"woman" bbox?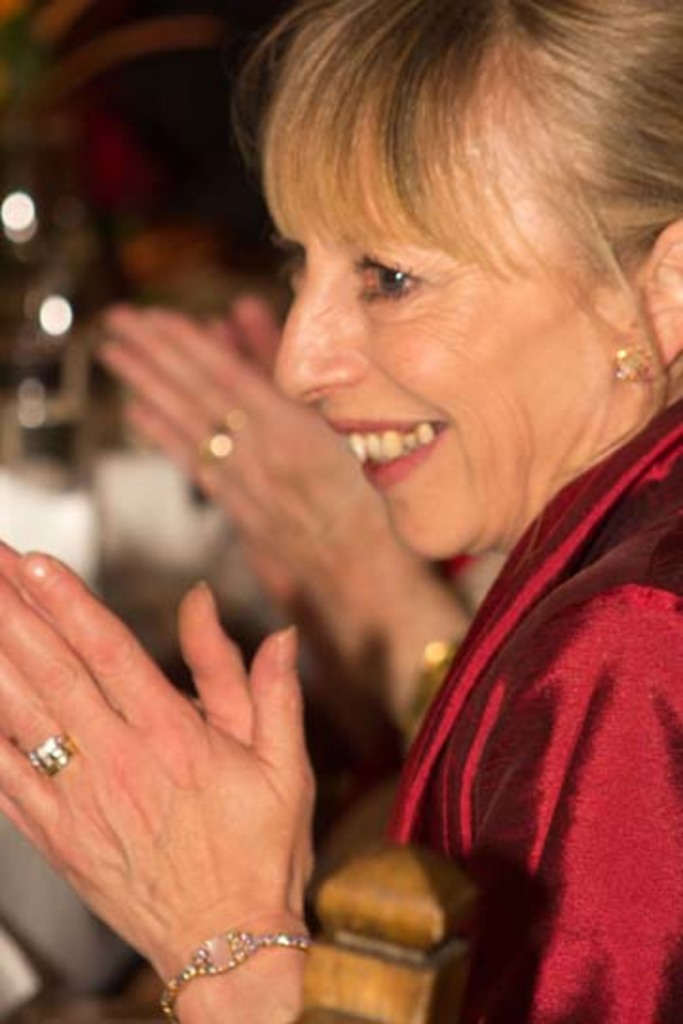
89,9,682,1011
